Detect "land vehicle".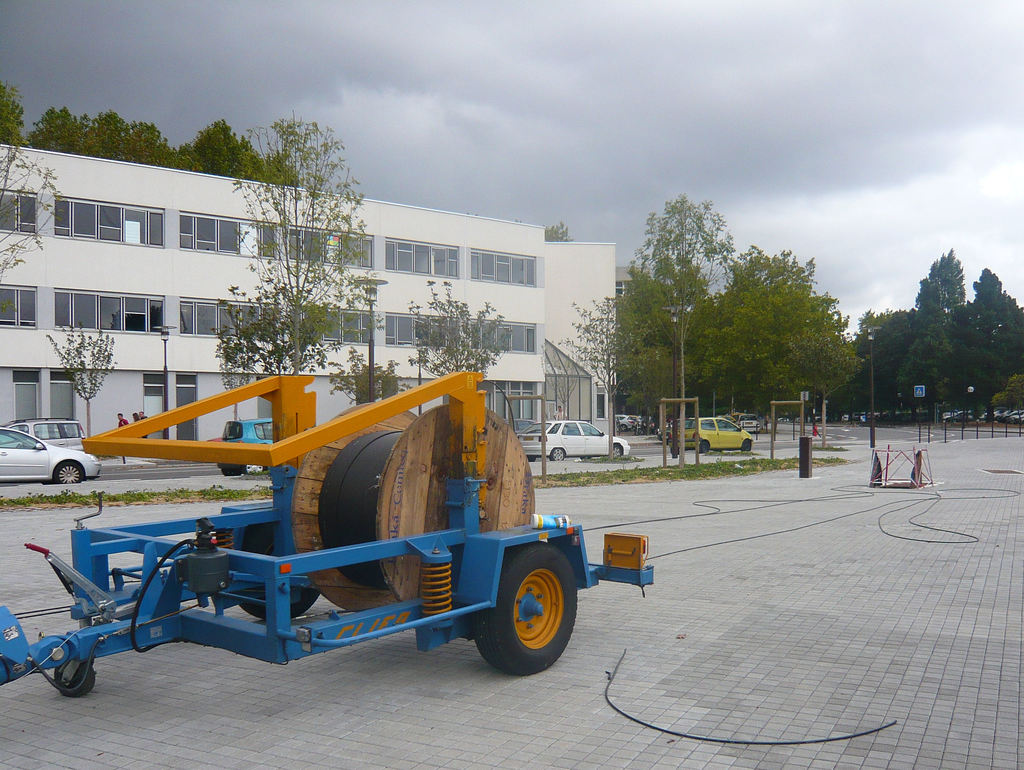
Detected at bbox(674, 416, 751, 453).
